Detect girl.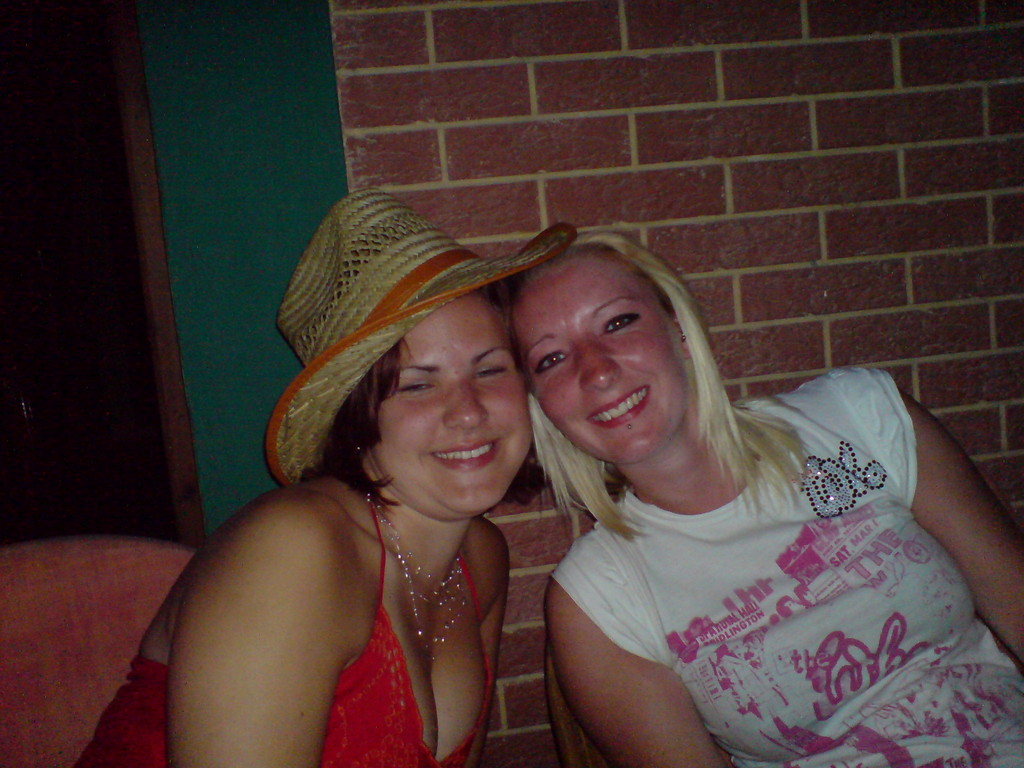
Detected at x1=70, y1=179, x2=572, y2=767.
